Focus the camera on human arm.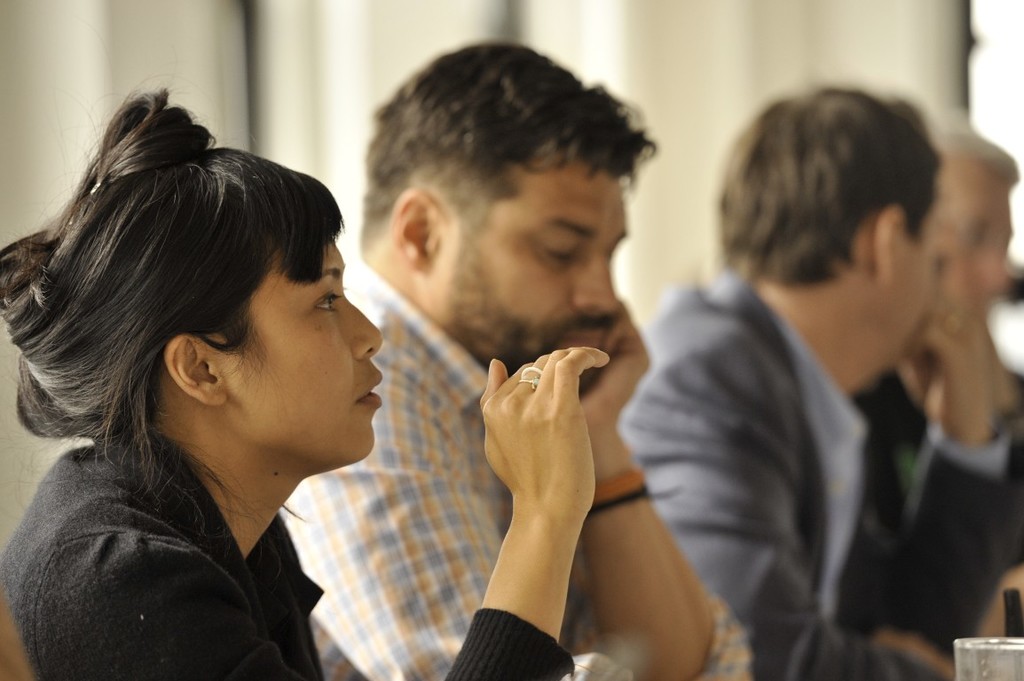
Focus region: box=[616, 353, 967, 680].
